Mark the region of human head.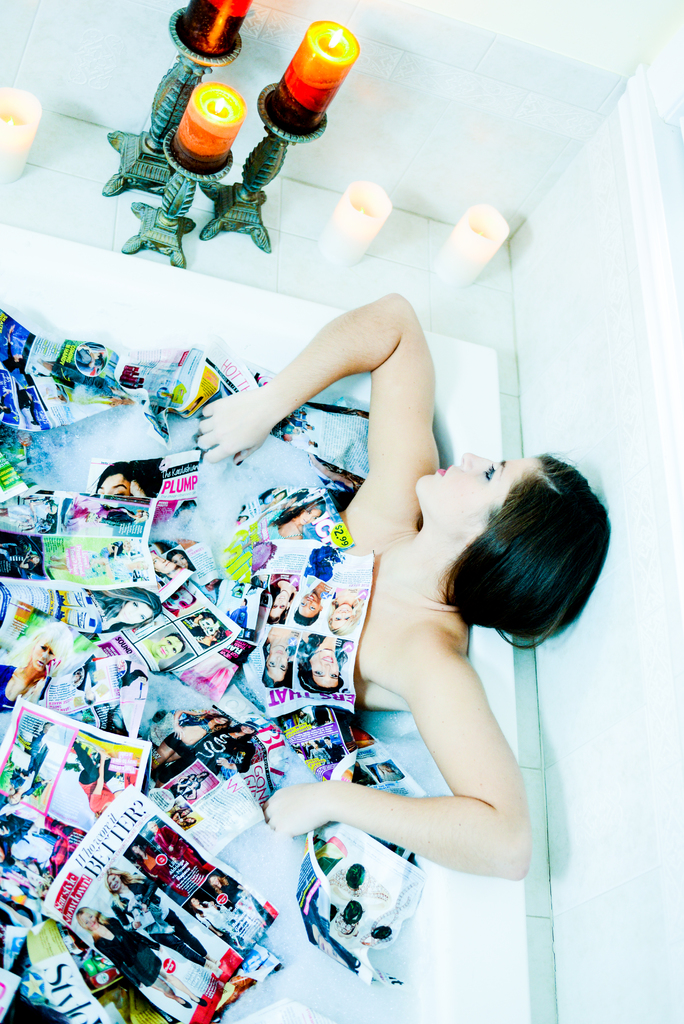
Region: [149,822,159,834].
